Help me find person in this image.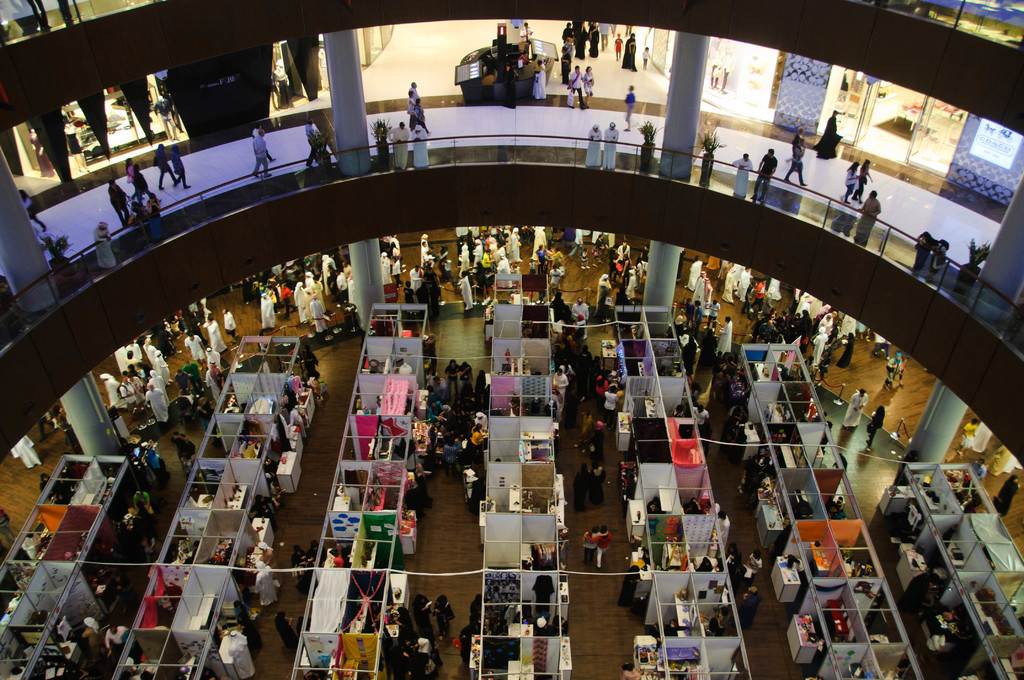
Found it: rect(415, 122, 432, 171).
